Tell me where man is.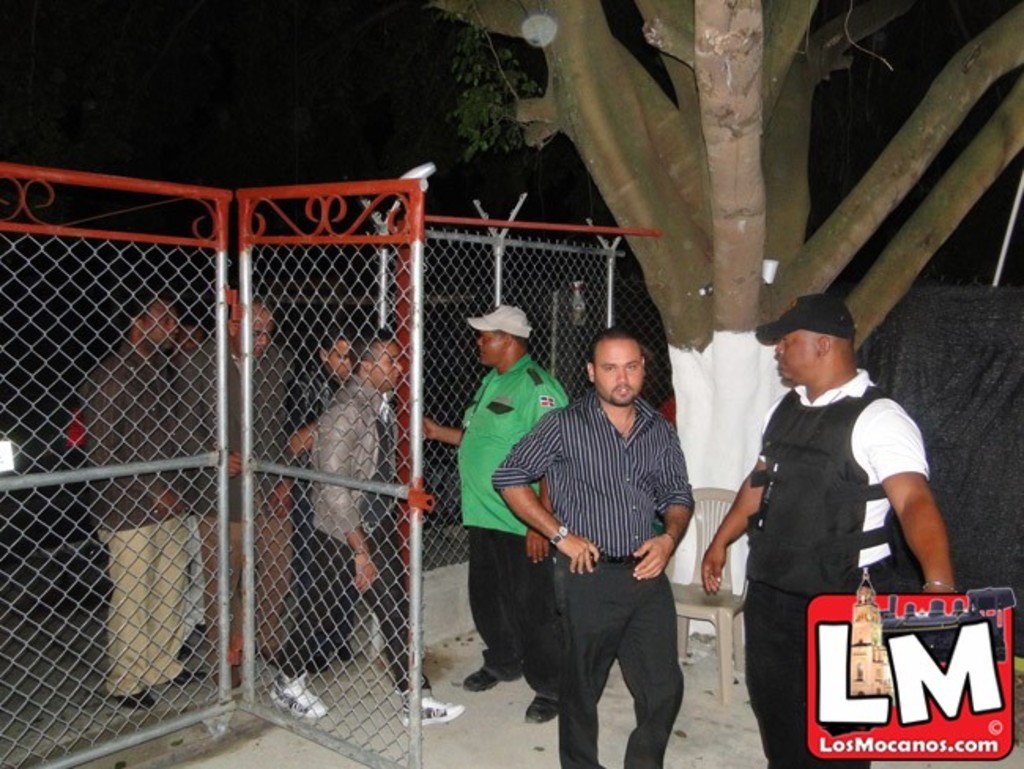
man is at 175:287:287:687.
